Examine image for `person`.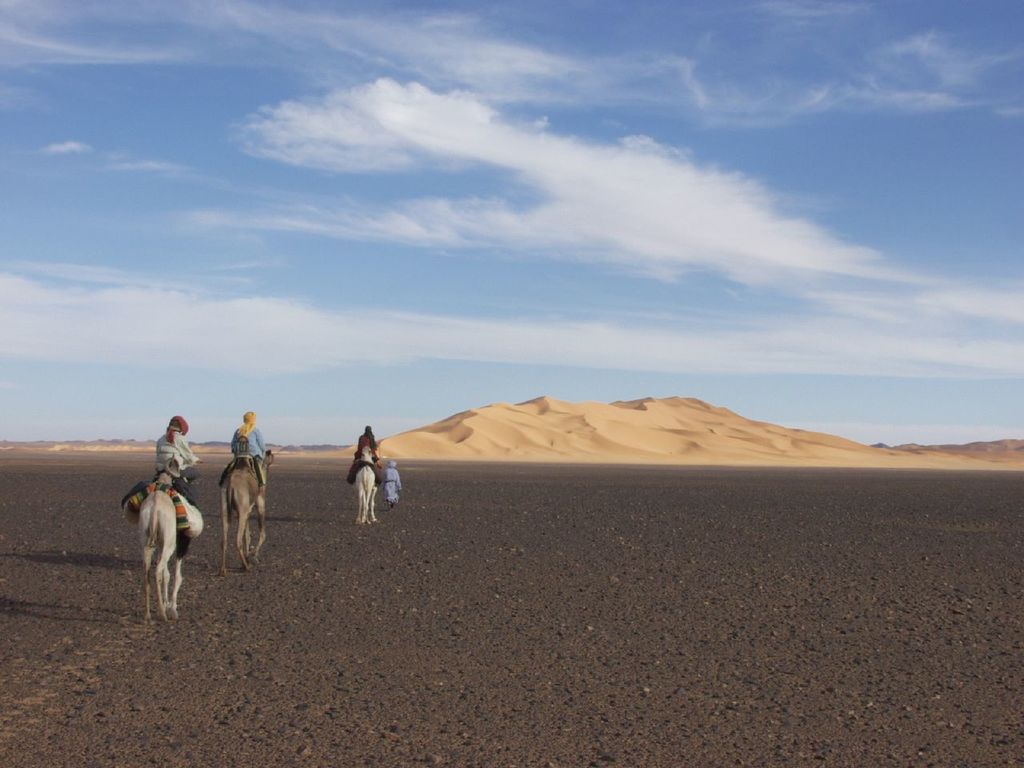
Examination result: {"left": 384, "top": 462, "right": 398, "bottom": 510}.
